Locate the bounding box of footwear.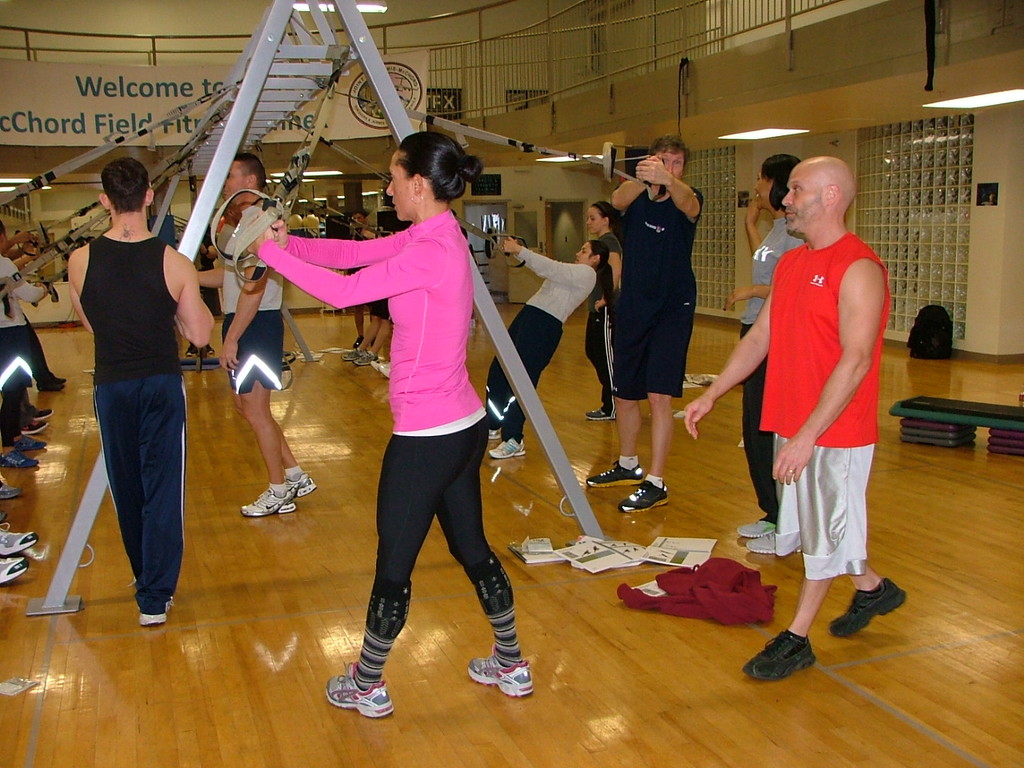
Bounding box: [205, 347, 215, 357].
